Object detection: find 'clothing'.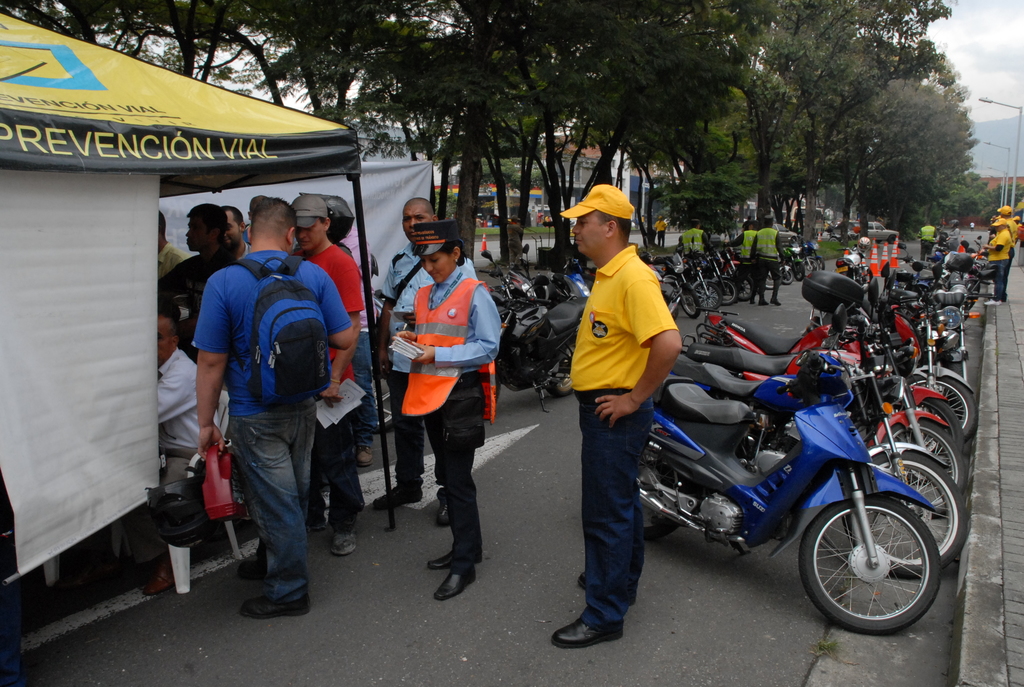
BBox(154, 250, 235, 315).
